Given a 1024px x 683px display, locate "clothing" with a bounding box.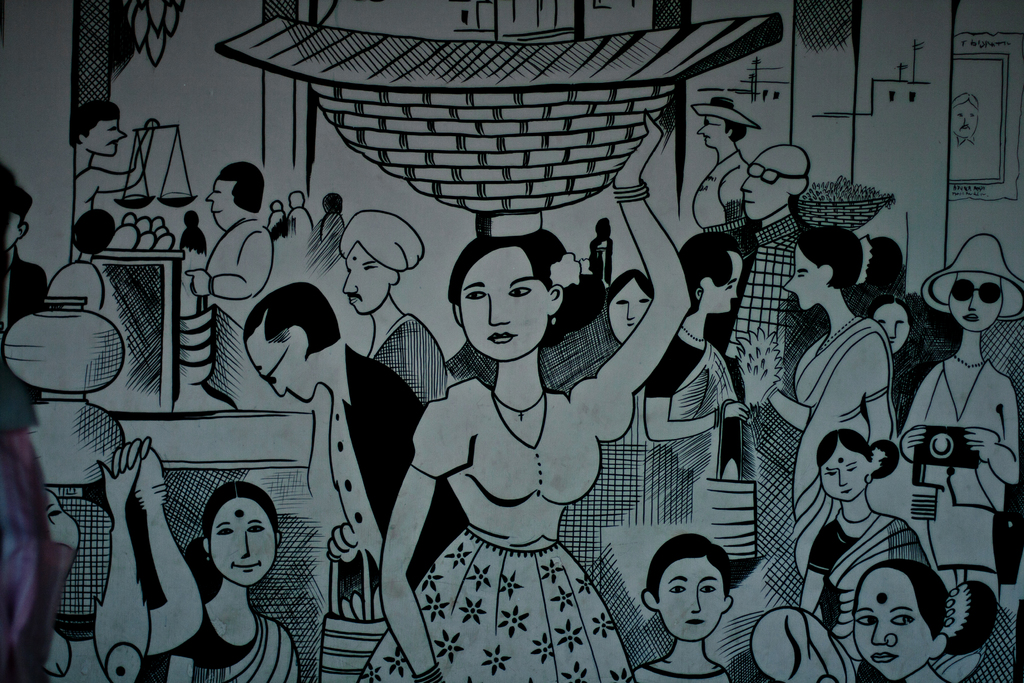
Located: <region>786, 308, 906, 571</region>.
